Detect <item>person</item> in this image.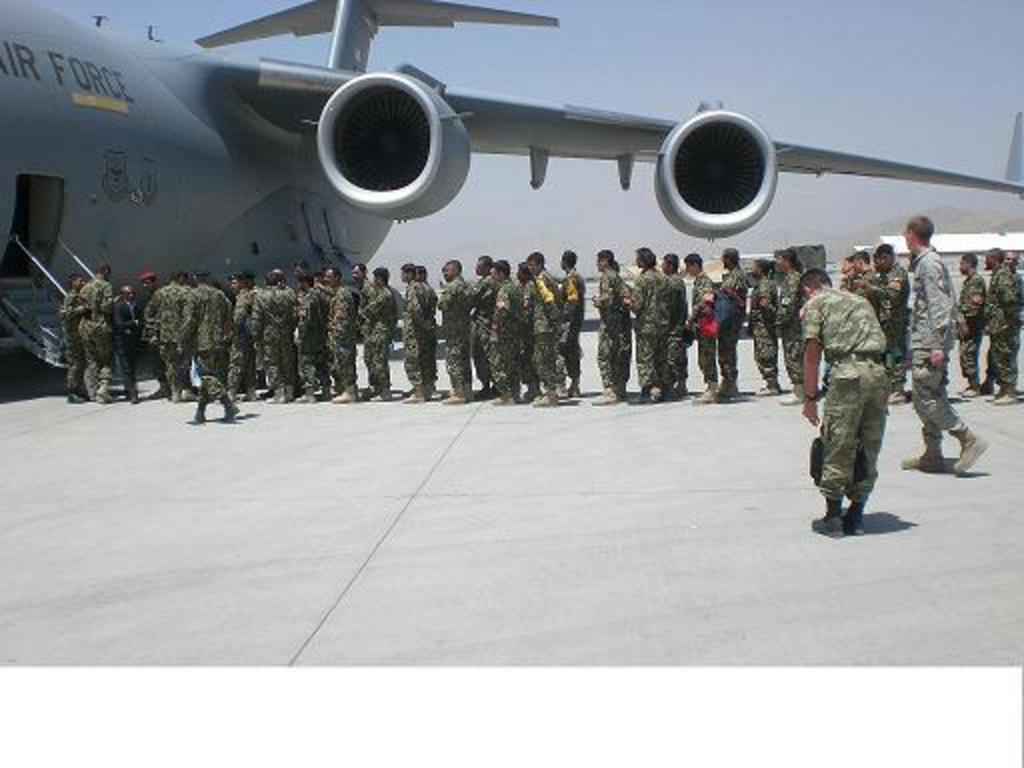
Detection: 110,276,146,402.
